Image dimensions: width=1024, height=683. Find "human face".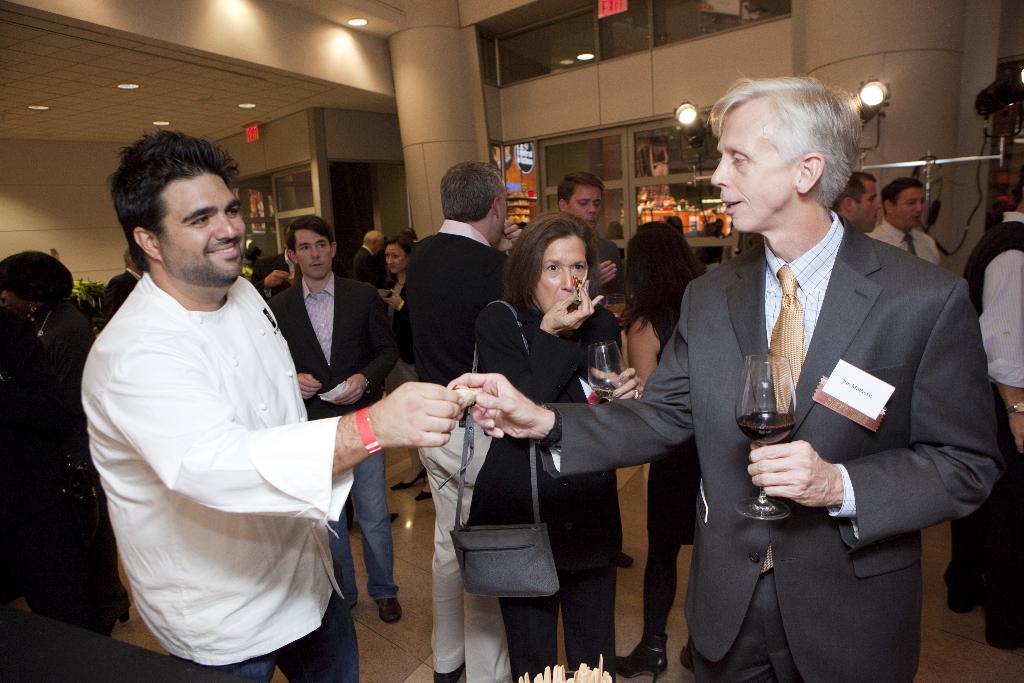
712, 94, 796, 232.
